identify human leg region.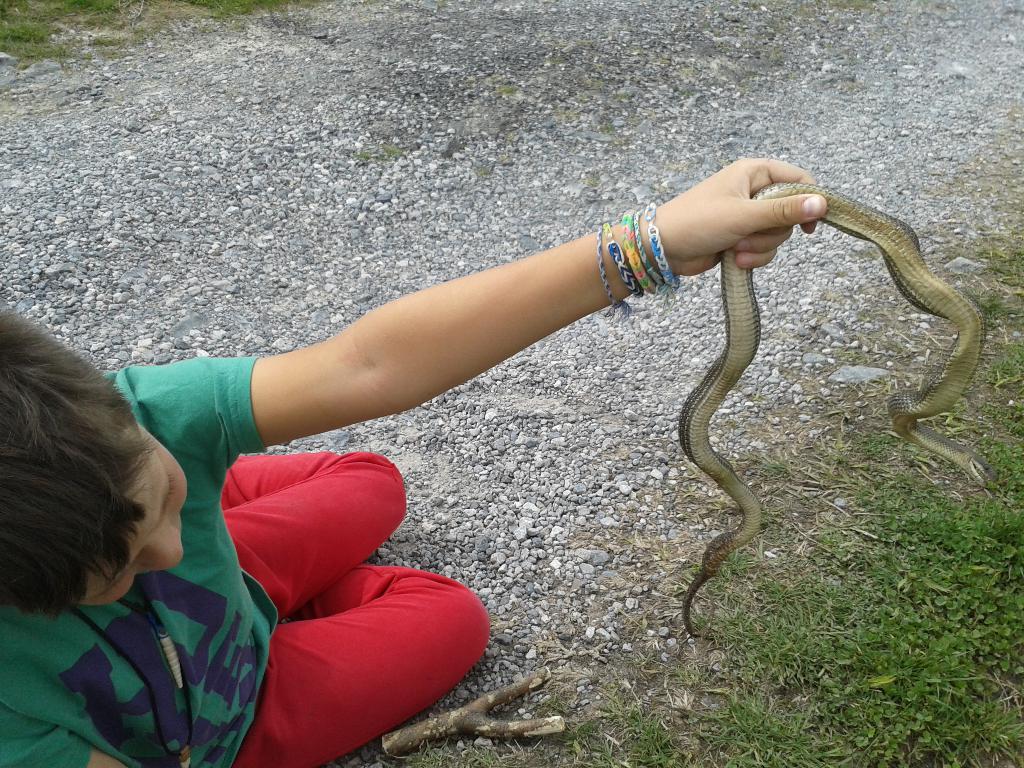
Region: 227:562:488:767.
